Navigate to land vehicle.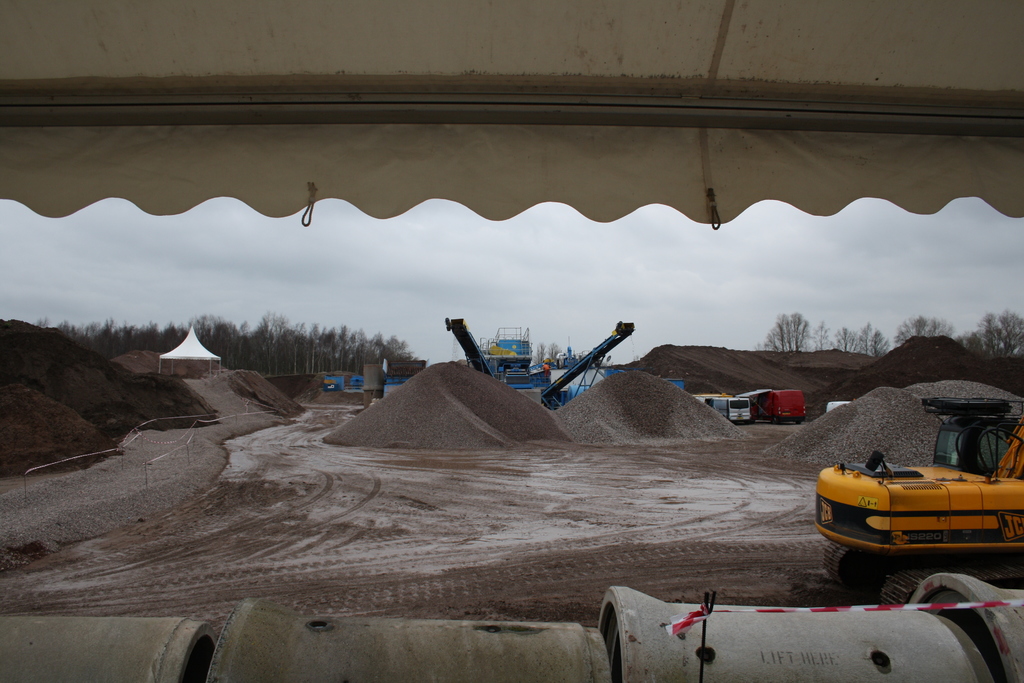
Navigation target: bbox=(727, 397, 752, 423).
